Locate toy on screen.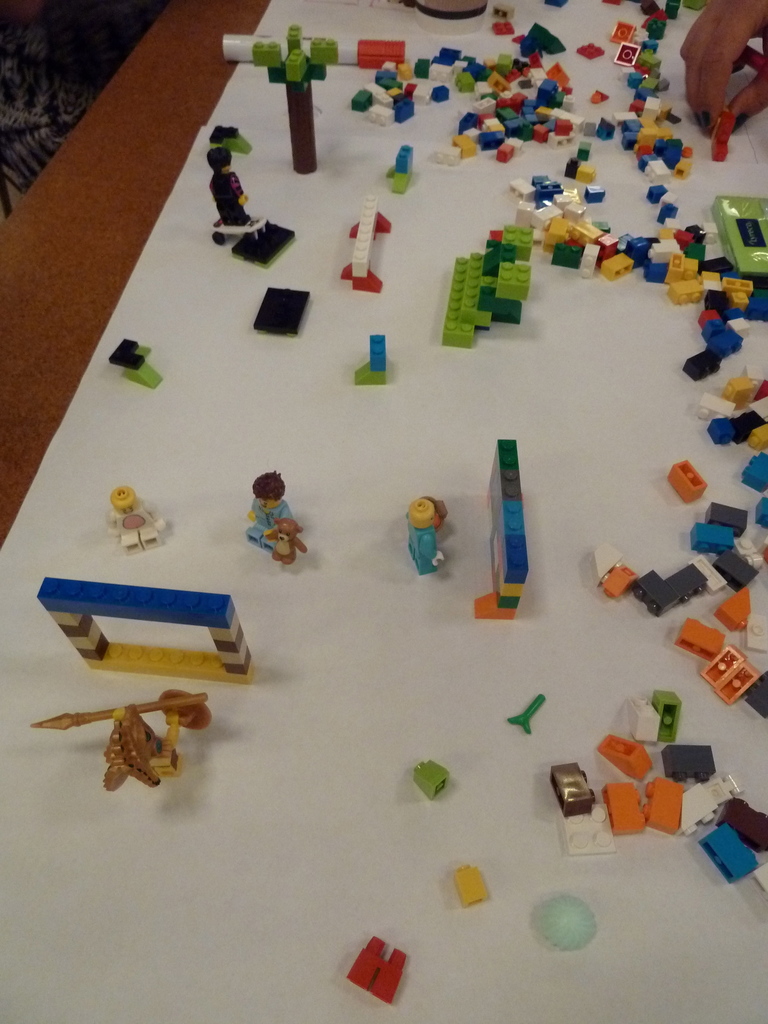
On screen at (699,825,758,881).
